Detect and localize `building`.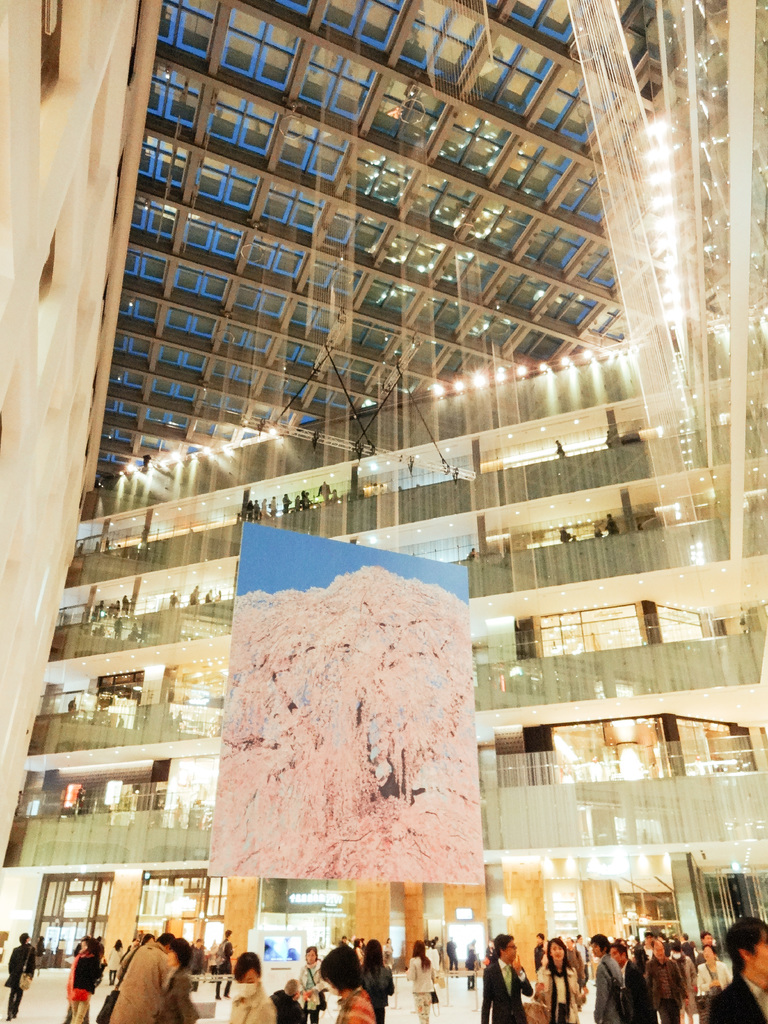
Localized at x1=0, y1=0, x2=767, y2=984.
